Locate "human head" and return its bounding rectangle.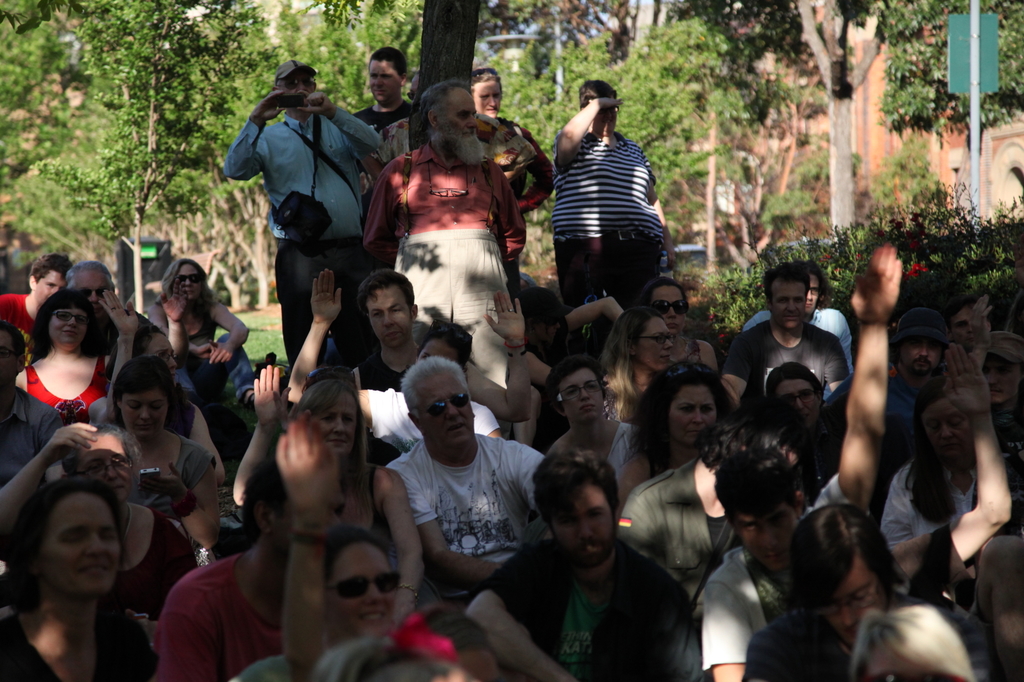
<box>643,363,739,448</box>.
